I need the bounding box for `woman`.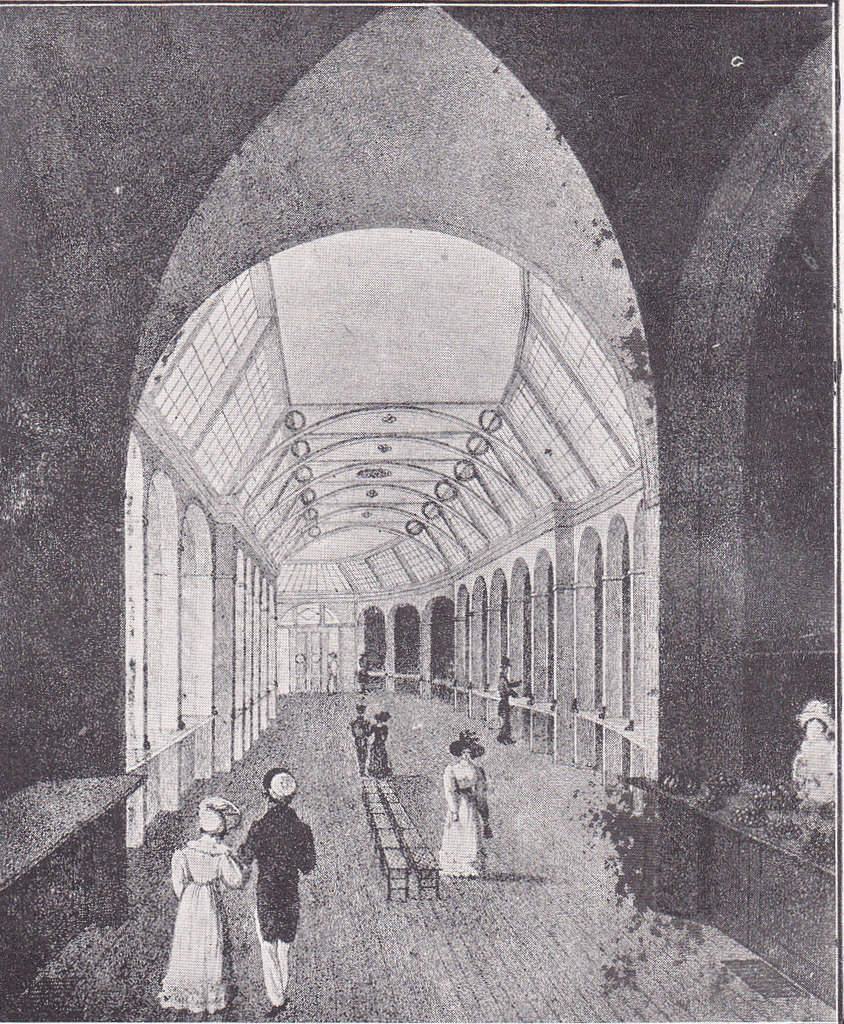
Here it is: select_region(429, 722, 496, 878).
